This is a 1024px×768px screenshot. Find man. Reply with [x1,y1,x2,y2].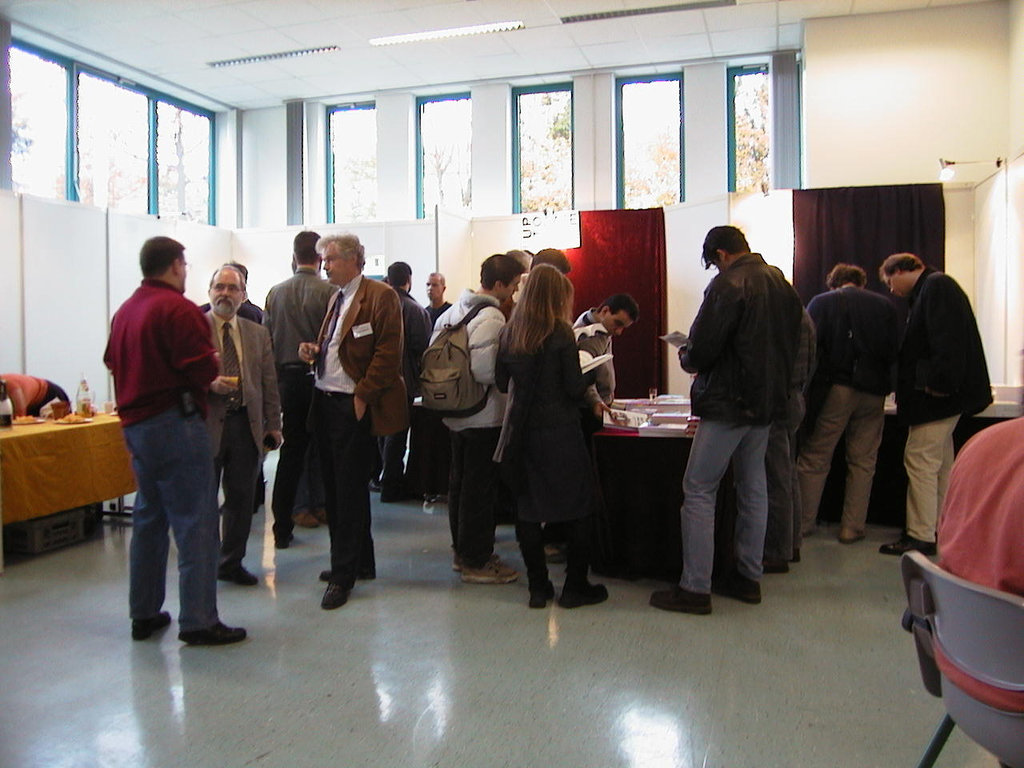
[196,264,286,584].
